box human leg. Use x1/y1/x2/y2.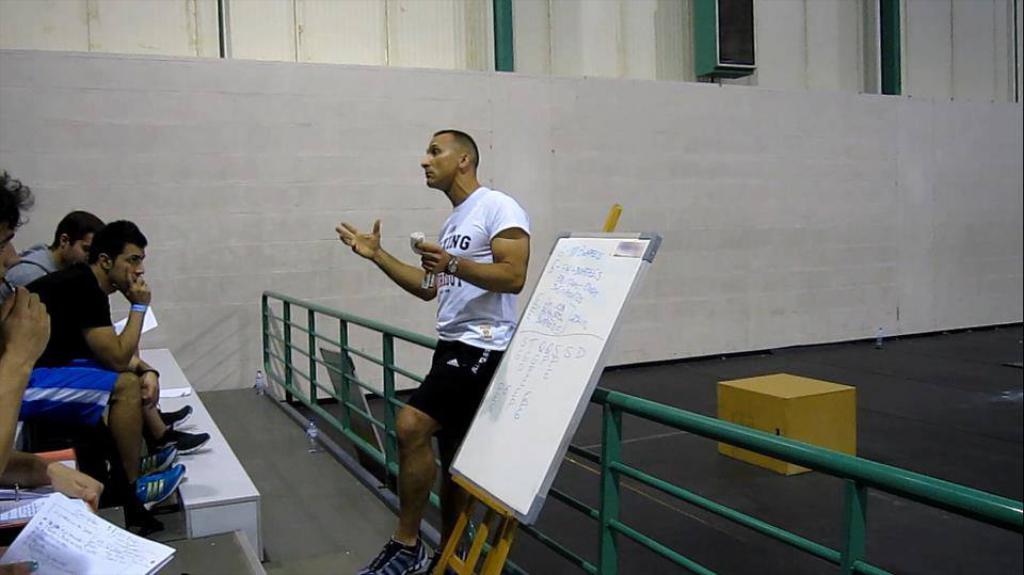
22/362/211/509.
